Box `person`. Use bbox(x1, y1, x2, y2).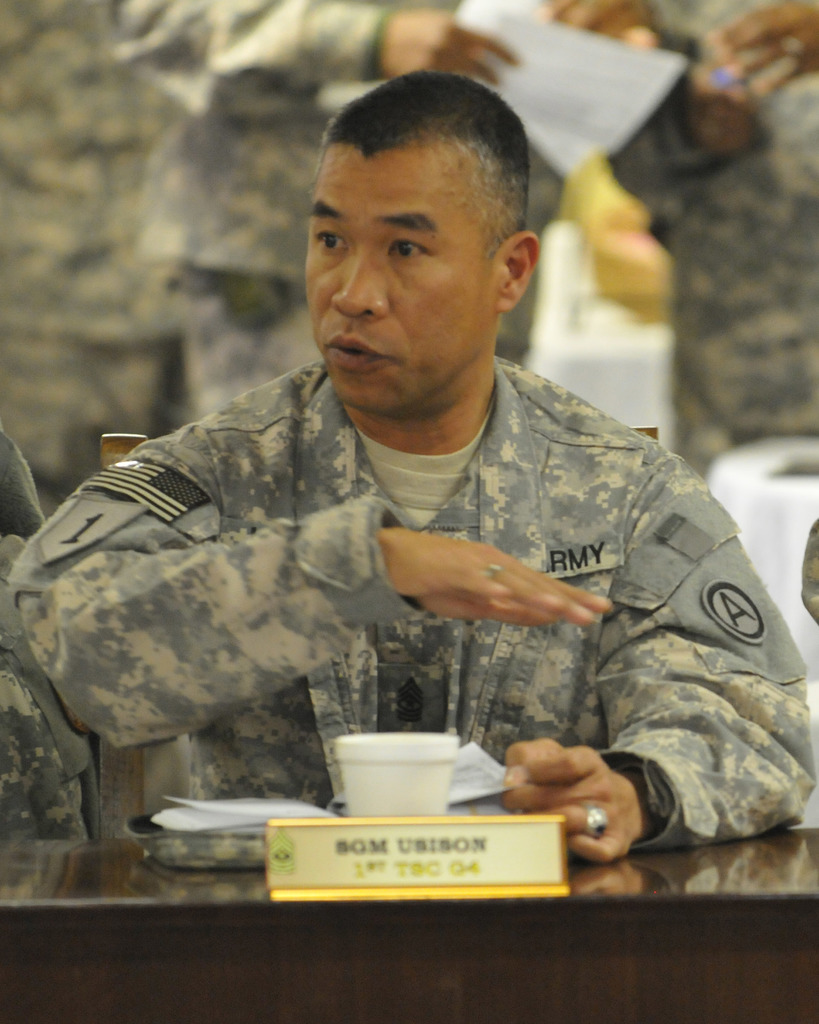
bbox(536, 0, 818, 479).
